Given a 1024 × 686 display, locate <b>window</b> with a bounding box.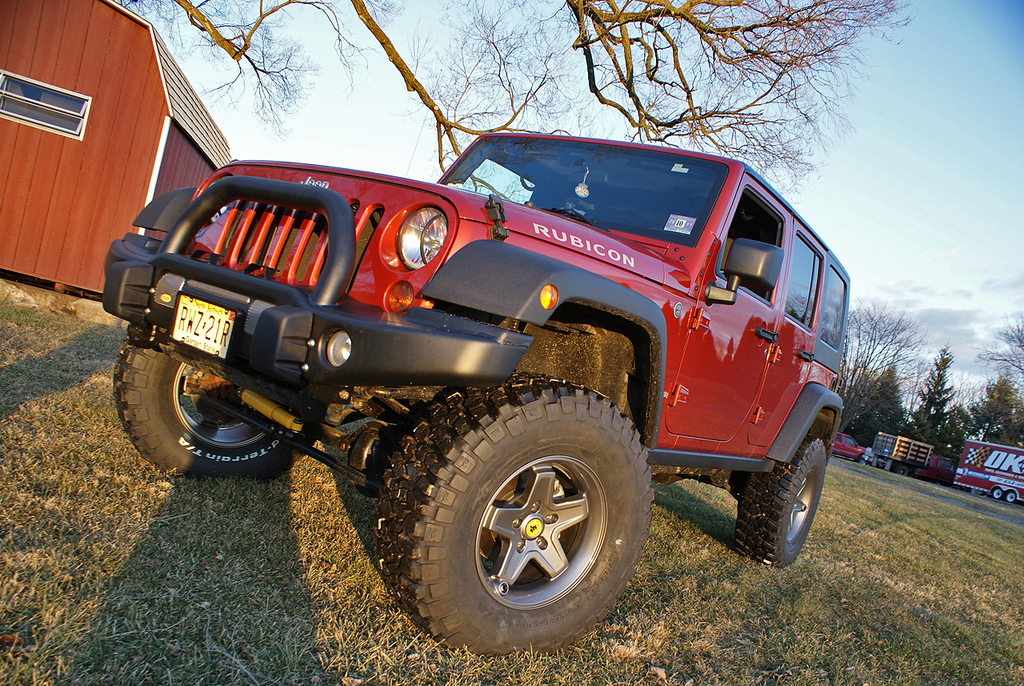
Located: [left=811, top=258, right=850, bottom=351].
